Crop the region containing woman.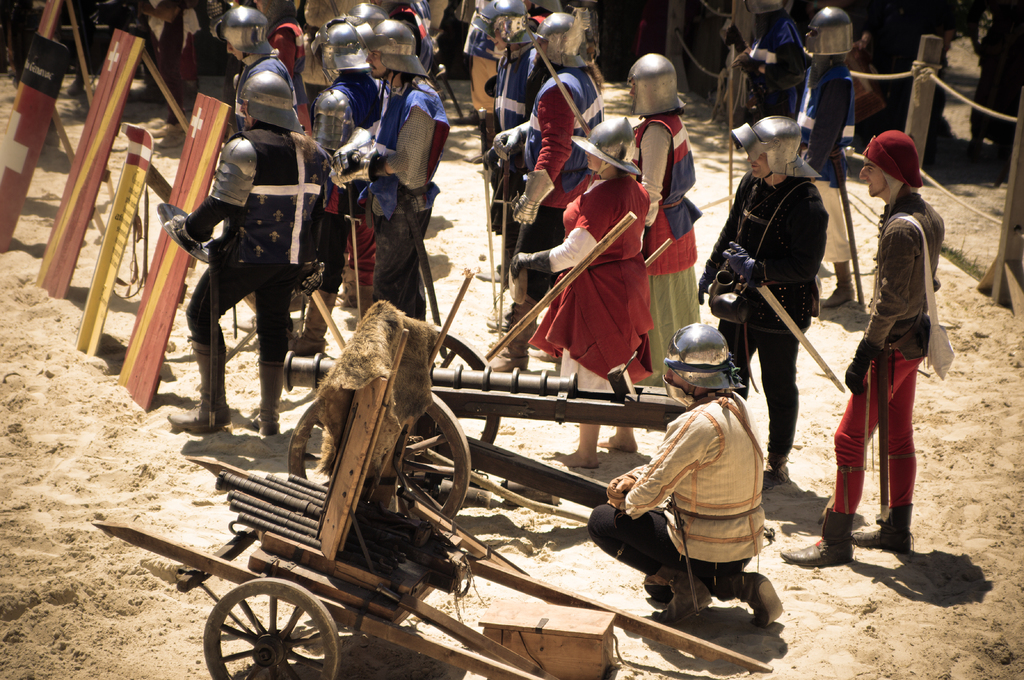
Crop region: 504:111:652:467.
